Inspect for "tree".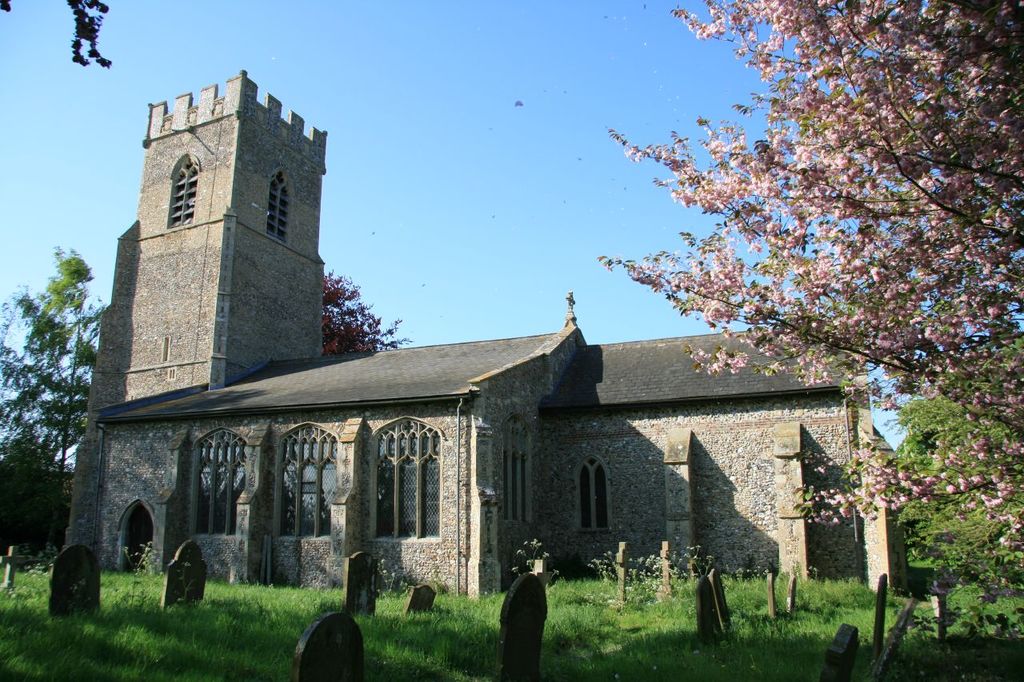
Inspection: crop(600, 0, 1023, 552).
